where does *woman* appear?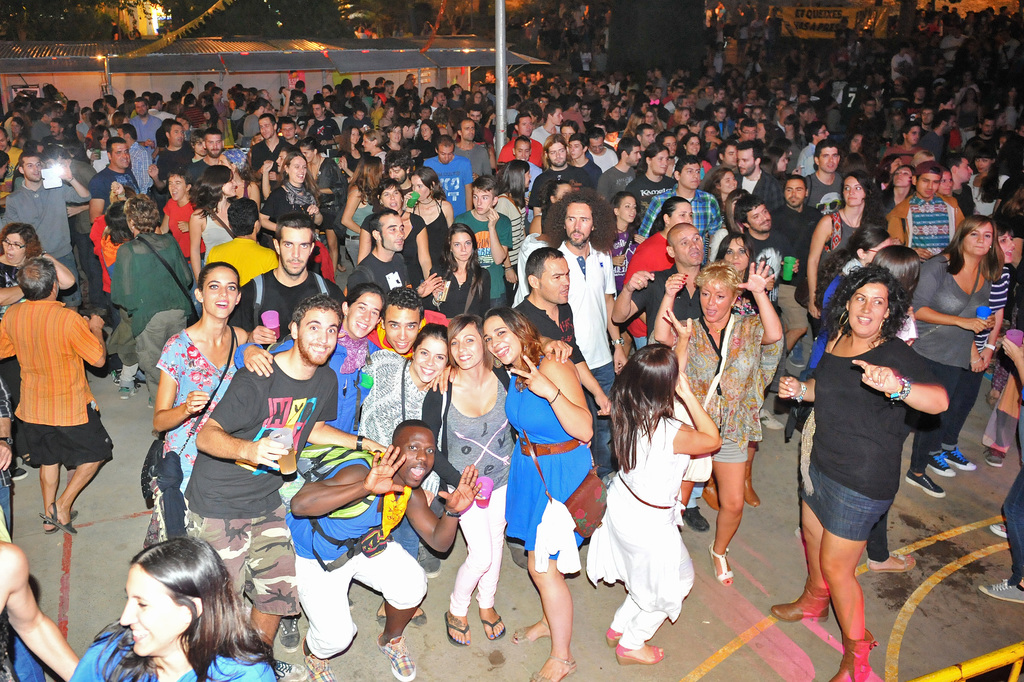
Appears at {"x1": 583, "y1": 304, "x2": 723, "y2": 665}.
